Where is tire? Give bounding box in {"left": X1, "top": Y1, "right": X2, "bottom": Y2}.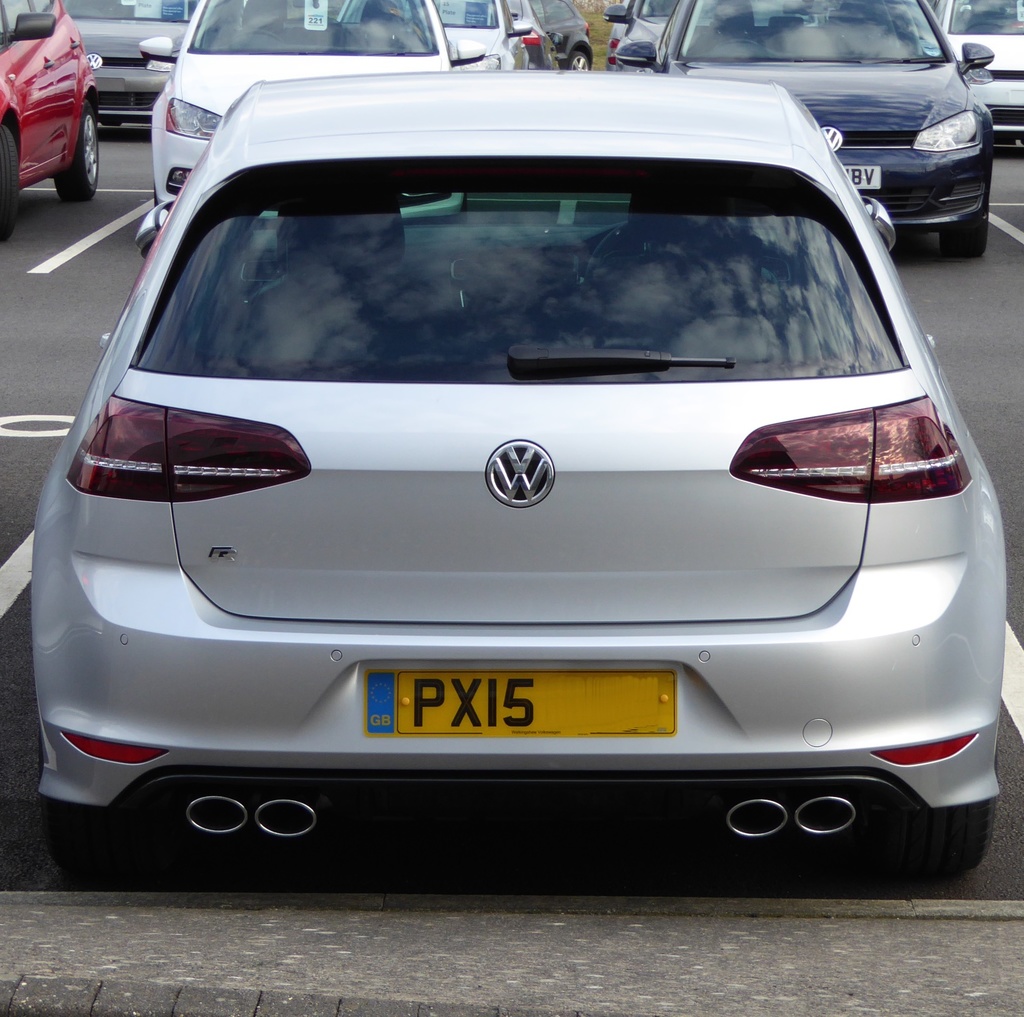
{"left": 53, "top": 100, "right": 98, "bottom": 203}.
